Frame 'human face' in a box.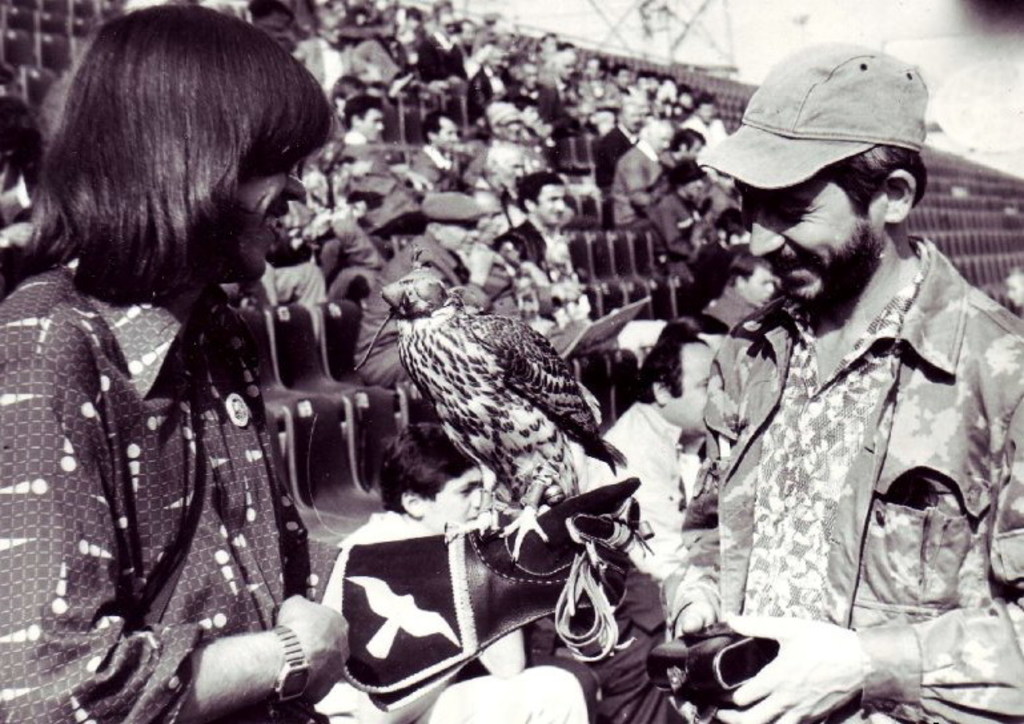
[left=736, top=176, right=884, bottom=309].
